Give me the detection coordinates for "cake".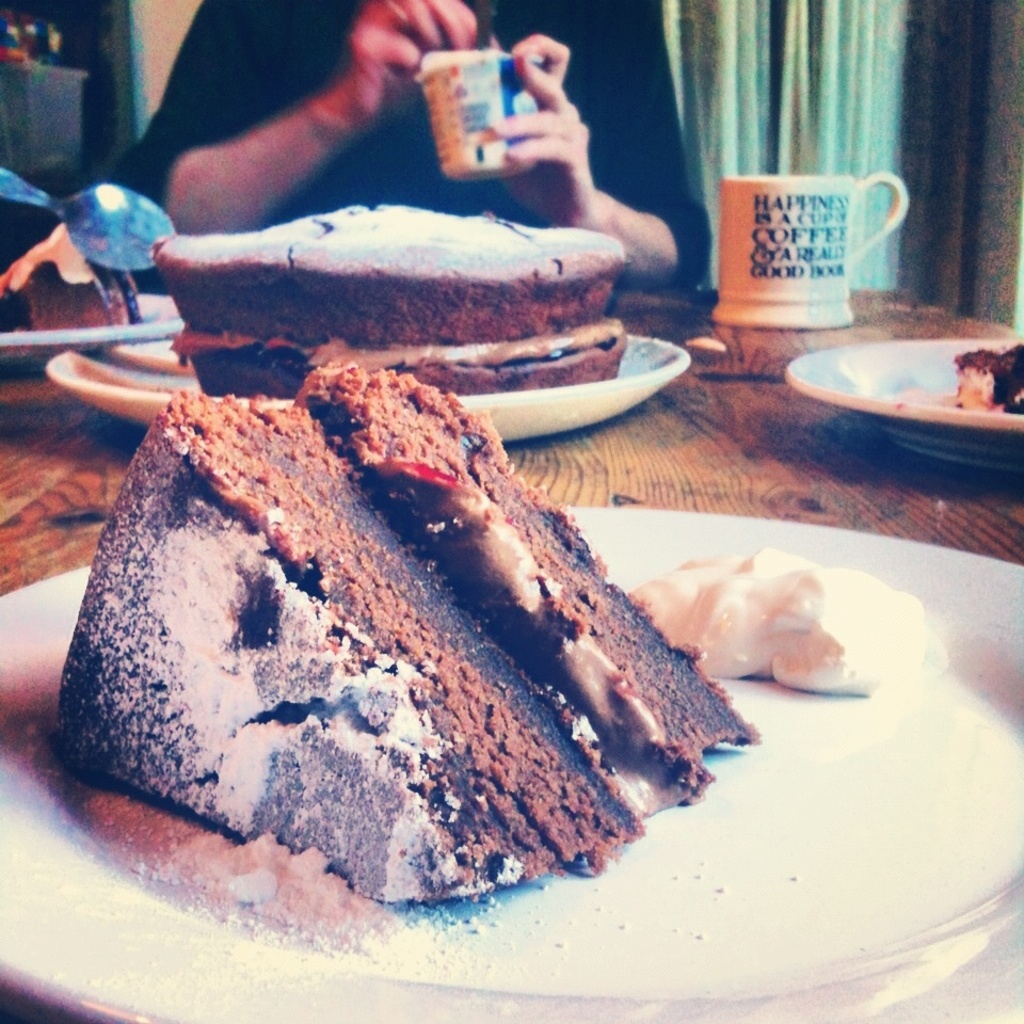
x1=103, y1=364, x2=764, y2=918.
